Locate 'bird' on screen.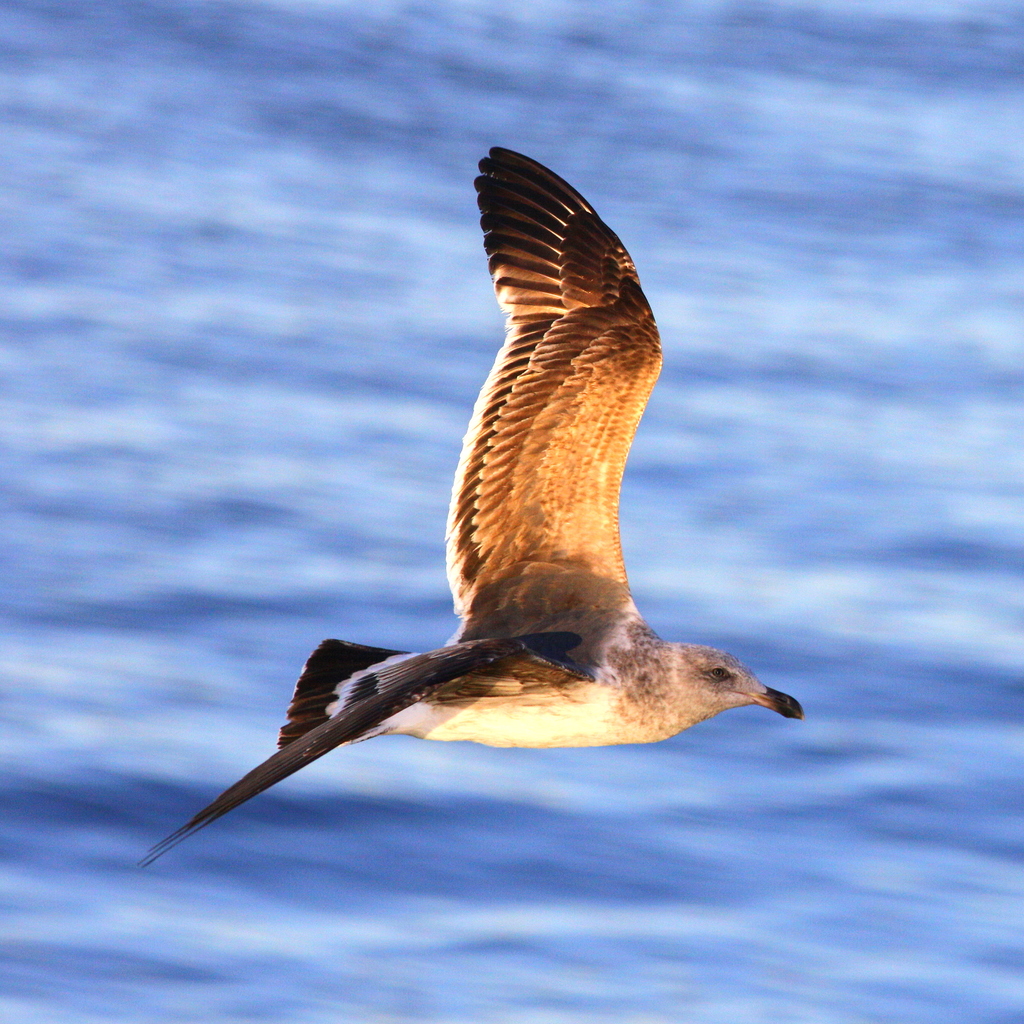
On screen at bbox=(135, 227, 782, 821).
